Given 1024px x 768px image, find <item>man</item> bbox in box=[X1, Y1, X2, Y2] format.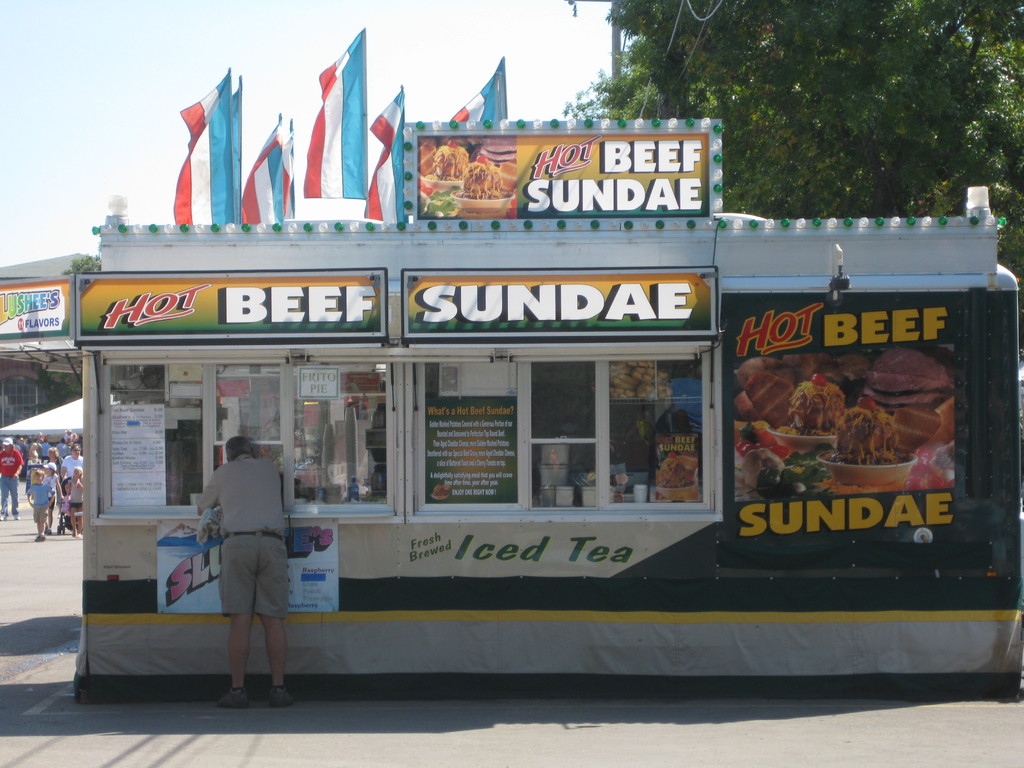
box=[193, 428, 310, 710].
